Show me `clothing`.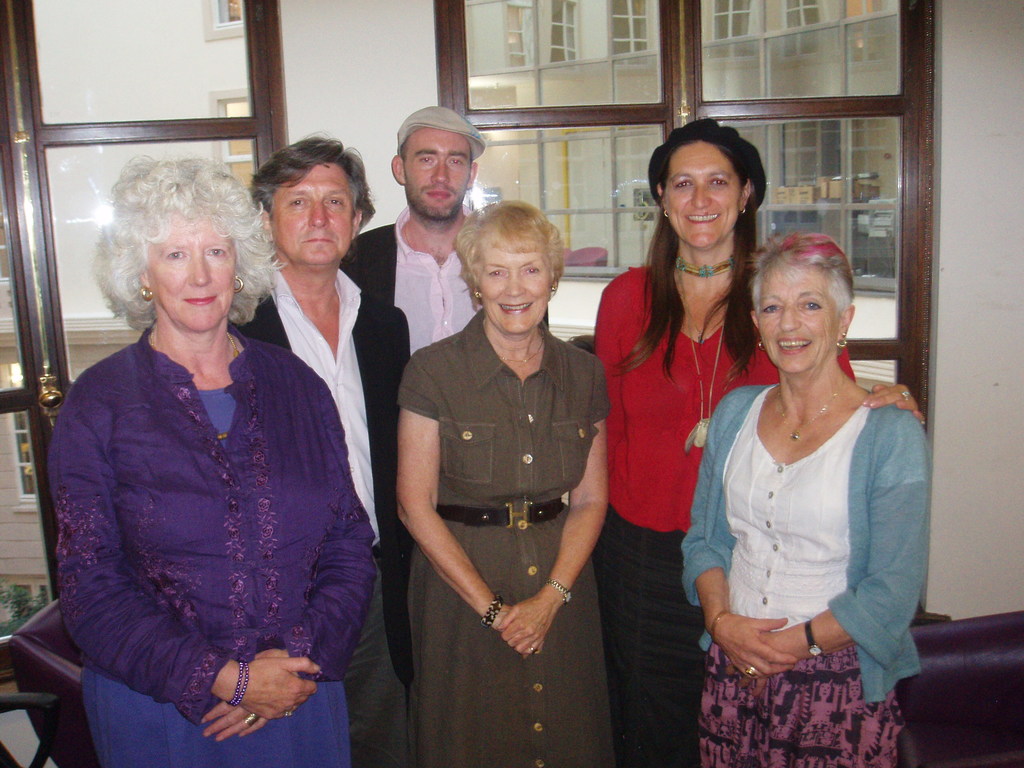
`clothing` is here: (591,255,862,758).
